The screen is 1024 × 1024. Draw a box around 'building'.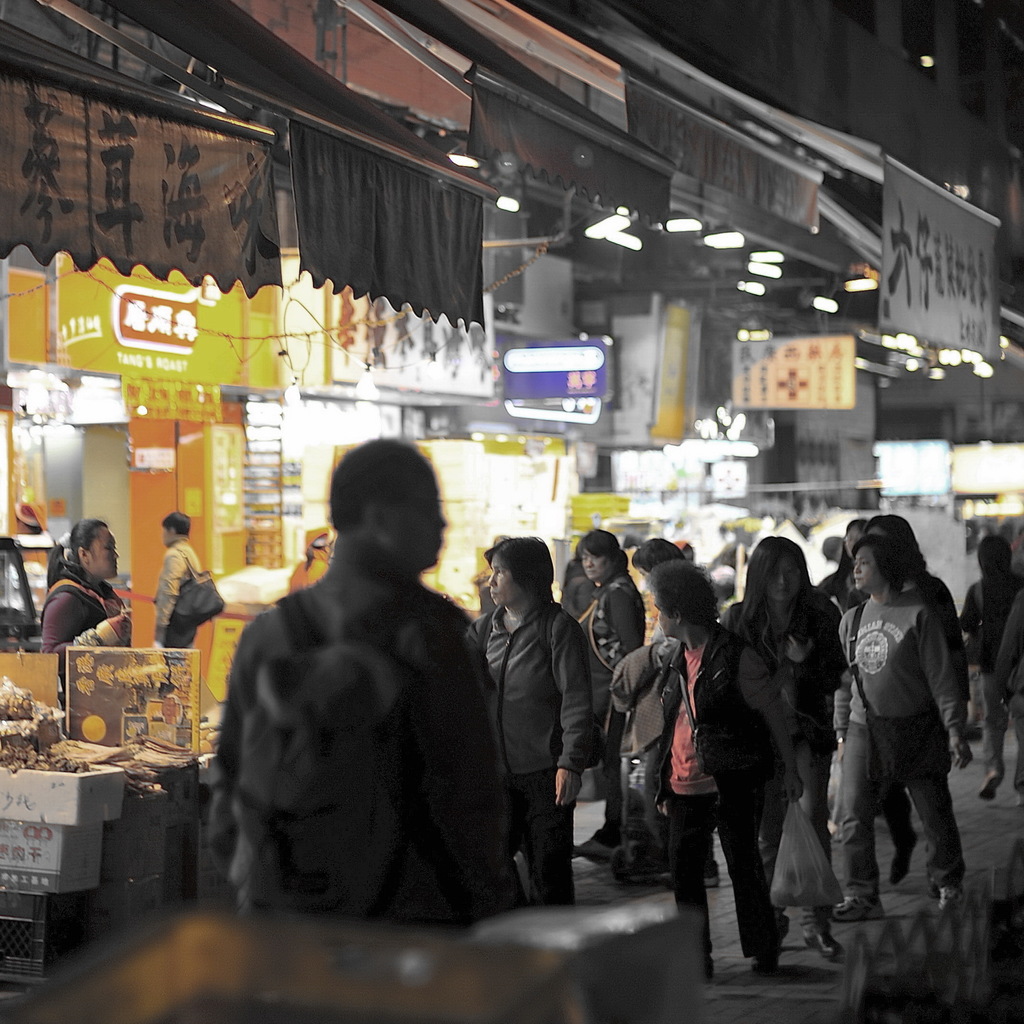
[393,0,1020,326].
